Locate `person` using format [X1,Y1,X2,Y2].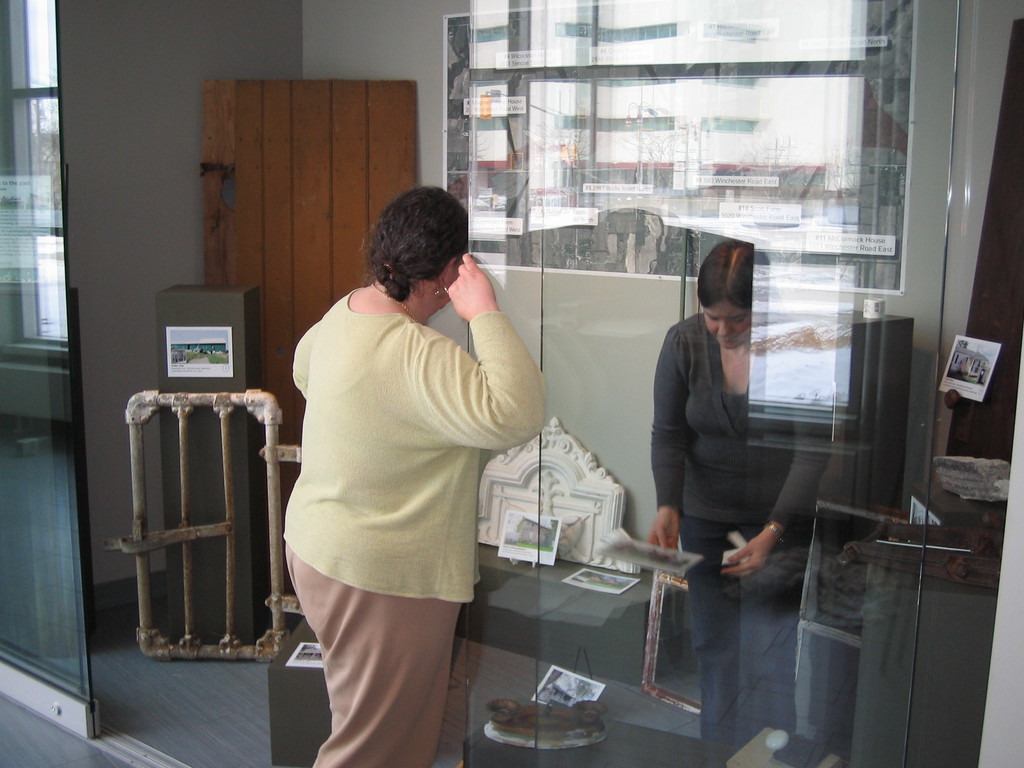
[280,188,551,764].
